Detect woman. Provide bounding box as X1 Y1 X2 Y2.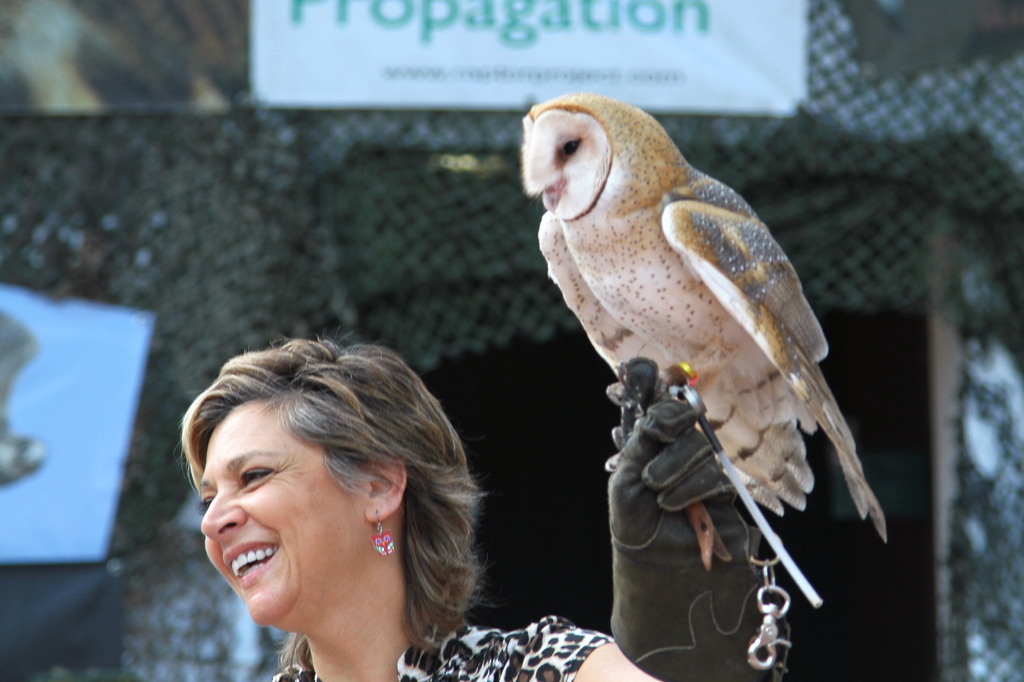
180 340 752 681.
